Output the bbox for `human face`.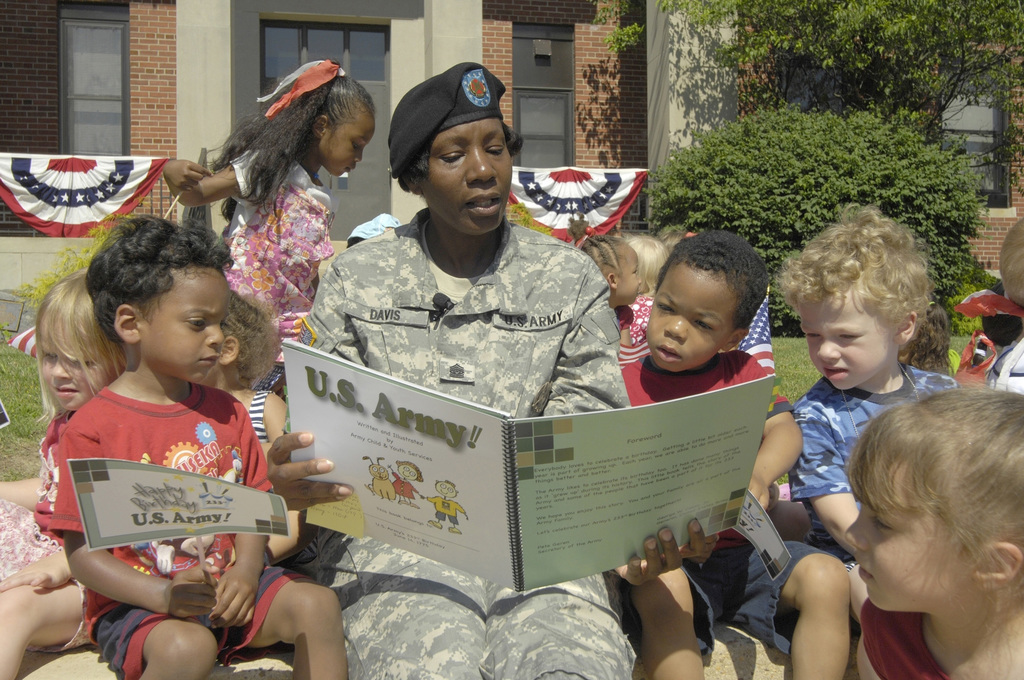
crop(794, 291, 898, 393).
